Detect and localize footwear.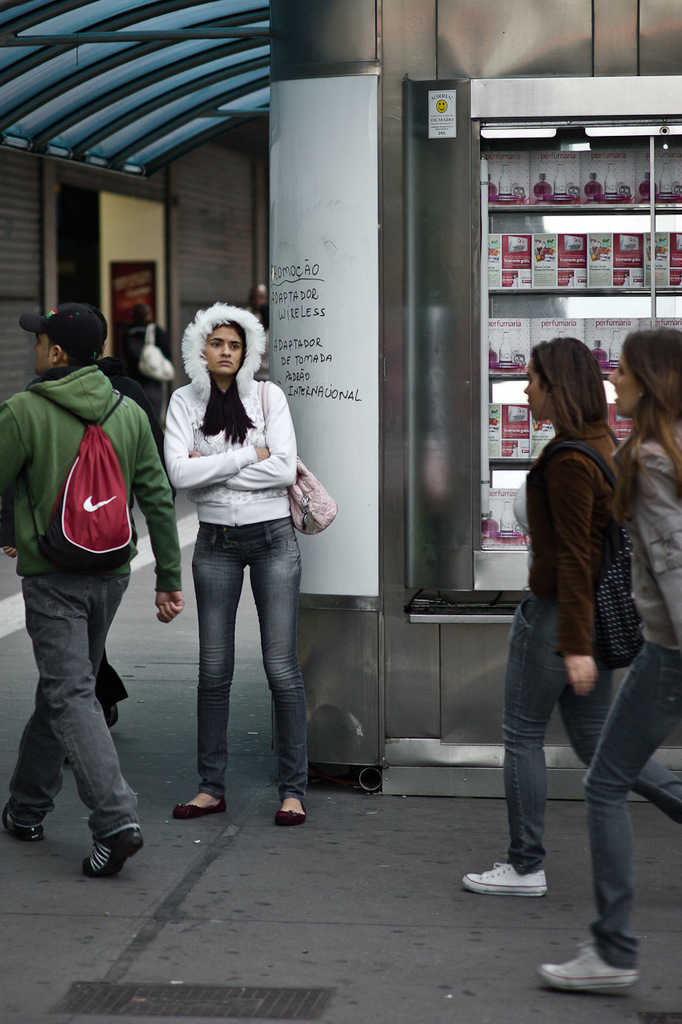
Localized at 555,938,655,1003.
